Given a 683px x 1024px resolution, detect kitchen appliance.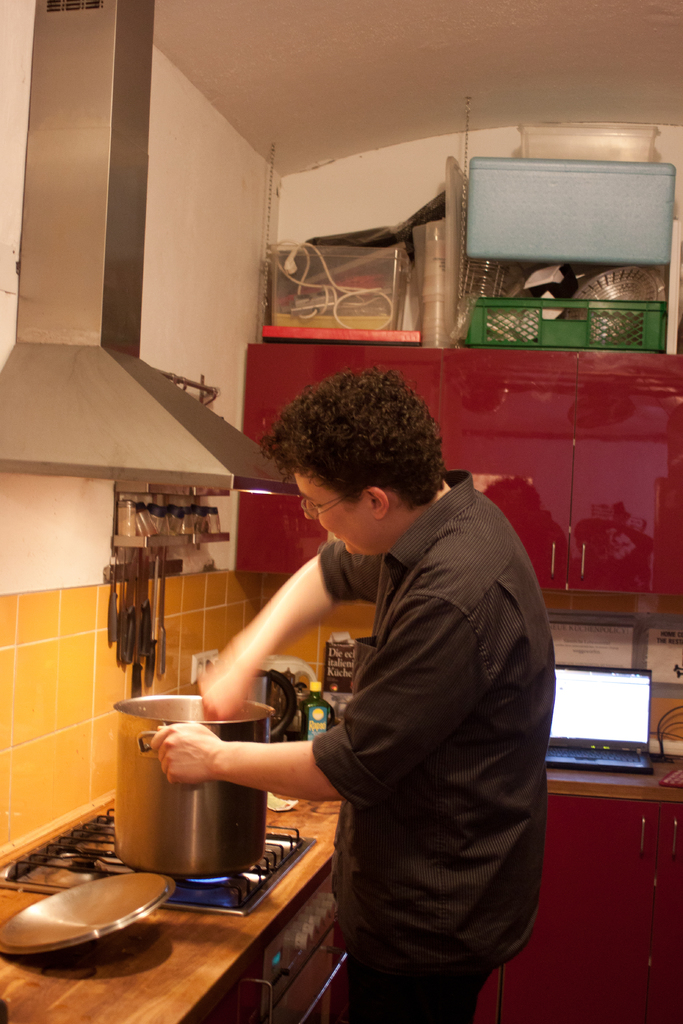
109/695/274/874.
